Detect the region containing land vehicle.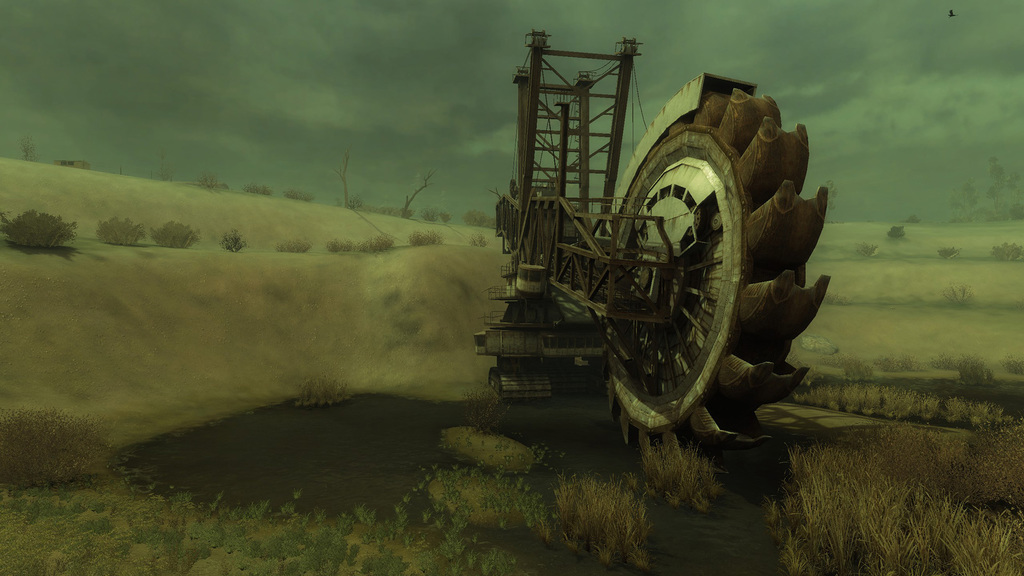
l=458, t=45, r=858, b=435.
